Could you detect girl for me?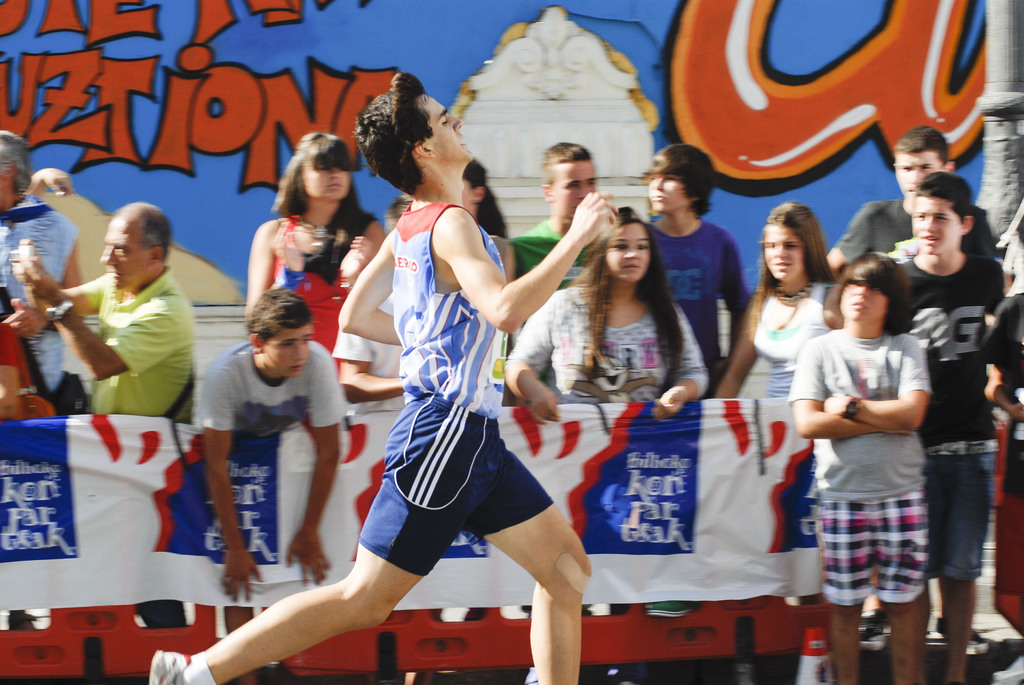
Detection result: {"left": 502, "top": 208, "right": 709, "bottom": 427}.
